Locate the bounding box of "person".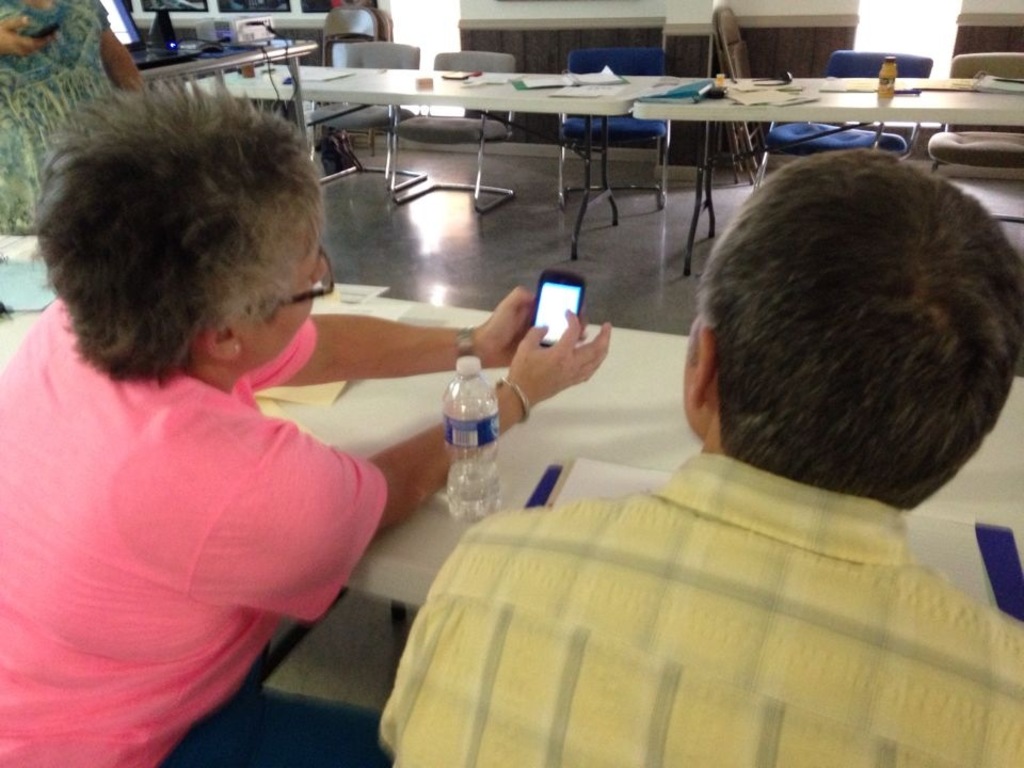
Bounding box: 0/74/614/767.
